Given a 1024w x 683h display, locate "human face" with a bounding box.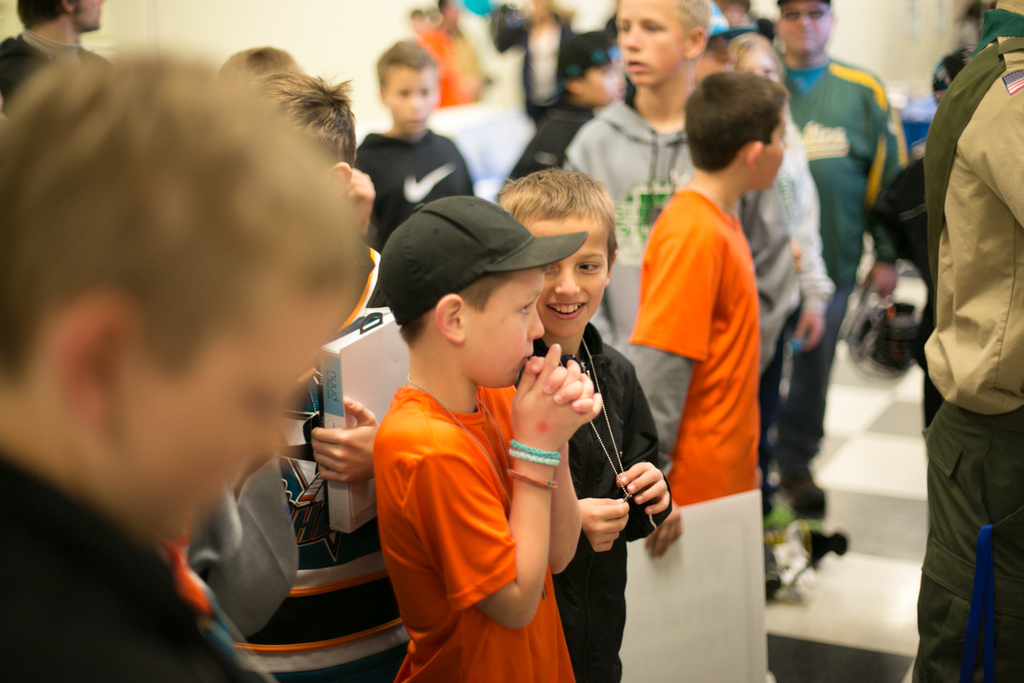
Located: left=386, top=68, right=438, bottom=133.
